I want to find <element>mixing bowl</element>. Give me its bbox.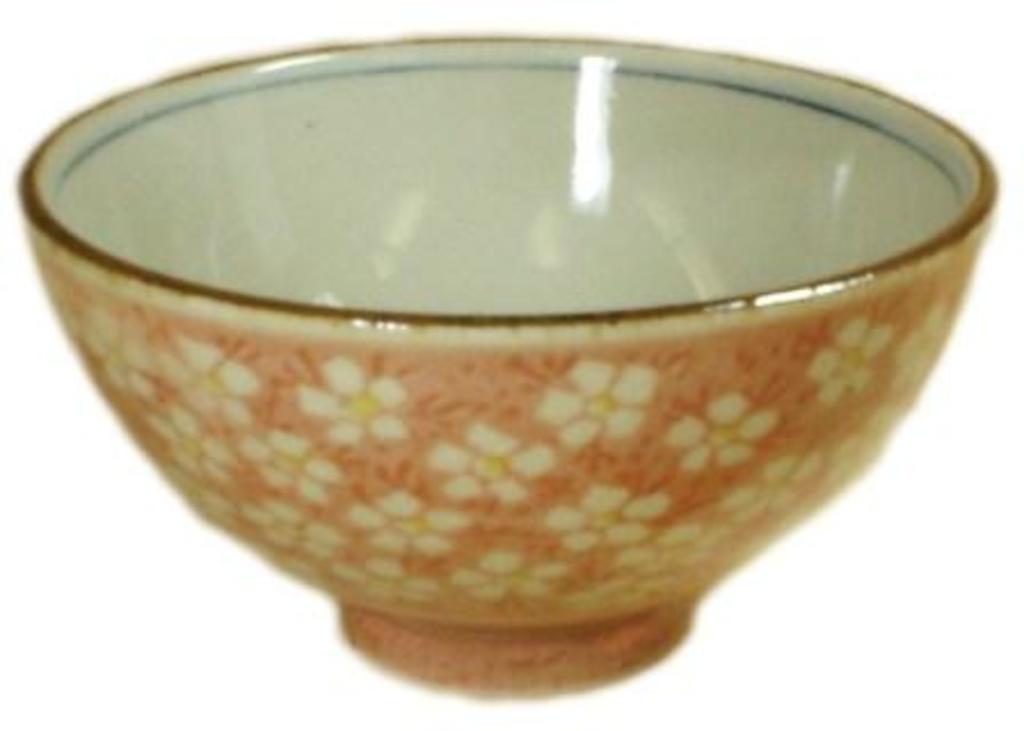
(14, 34, 1006, 697).
